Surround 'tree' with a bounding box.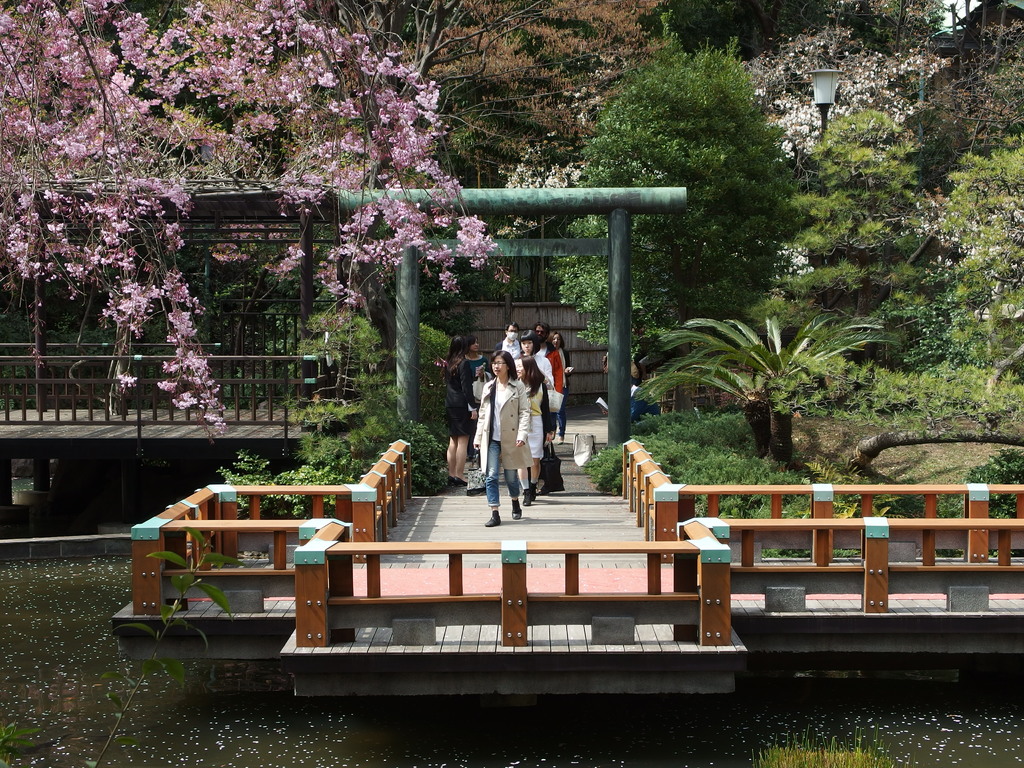
287/0/678/217.
